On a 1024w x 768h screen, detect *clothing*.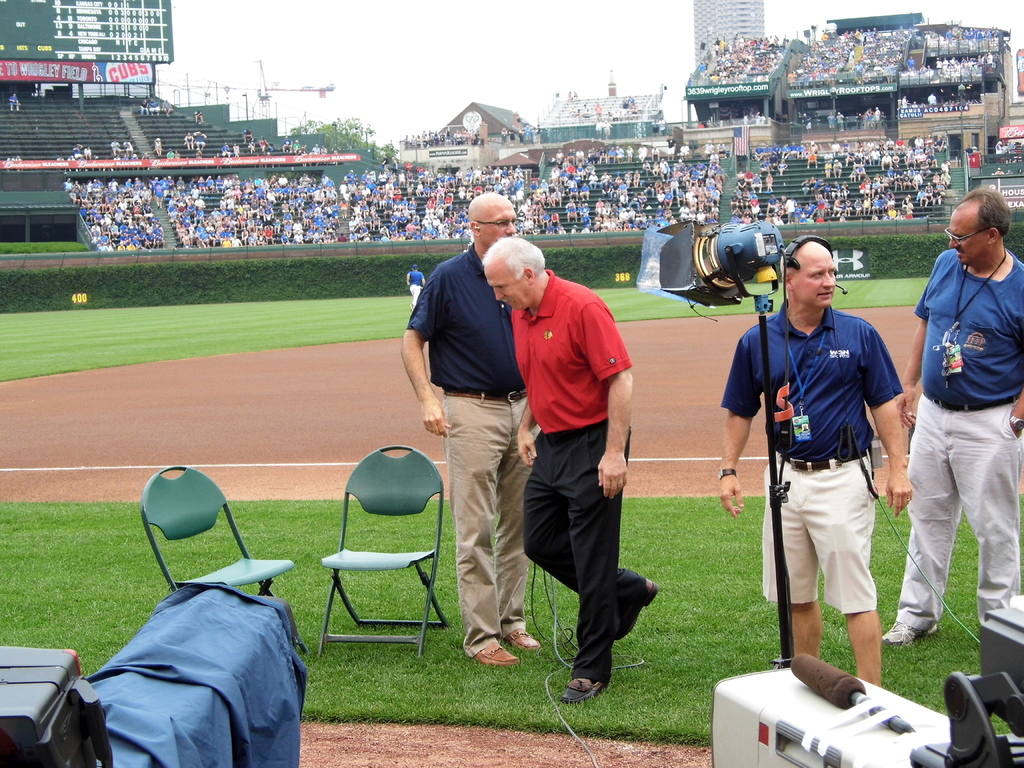
left=995, top=143, right=1005, bottom=152.
